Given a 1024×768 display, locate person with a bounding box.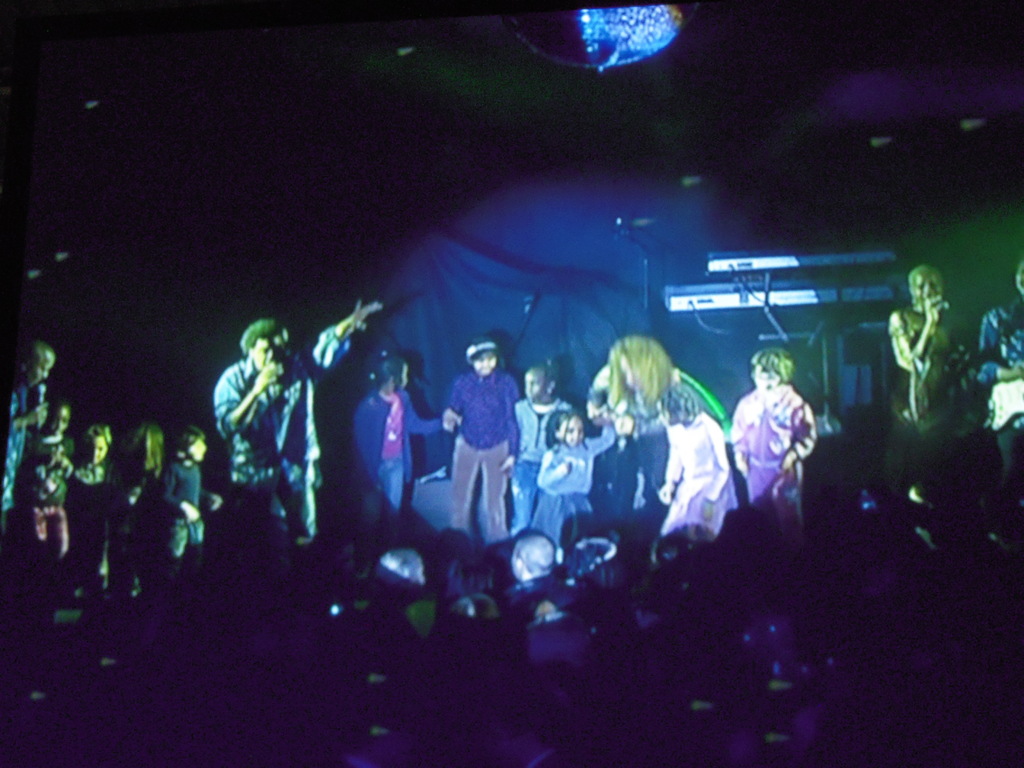
Located: bbox(209, 291, 387, 548).
